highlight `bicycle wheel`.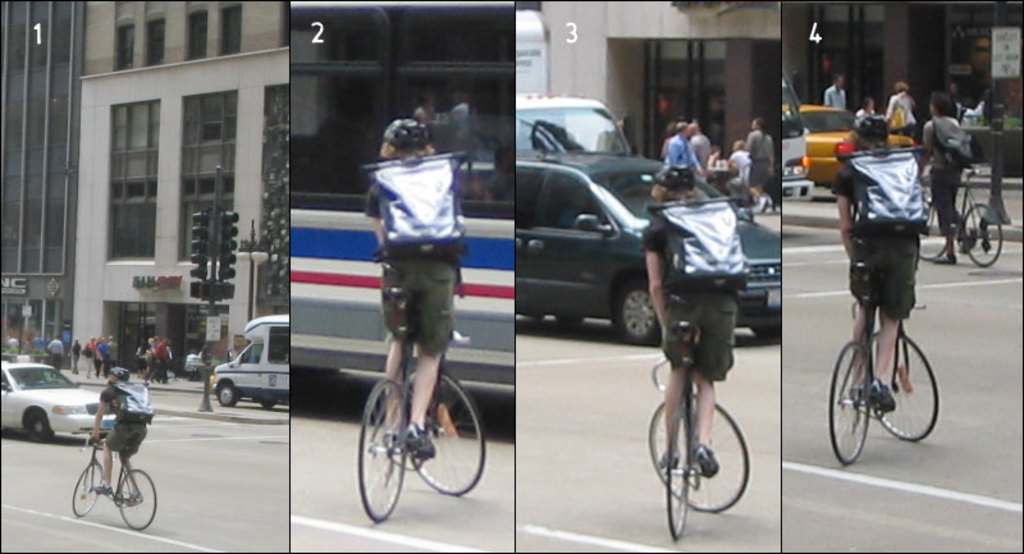
Highlighted region: <region>353, 385, 406, 523</region>.
